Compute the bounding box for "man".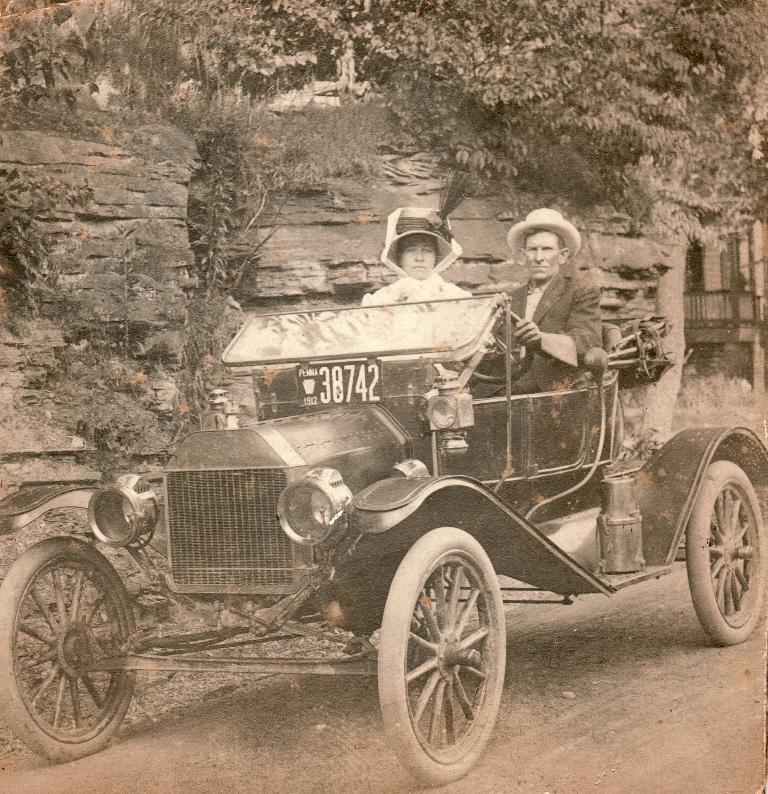
detection(497, 200, 640, 407).
